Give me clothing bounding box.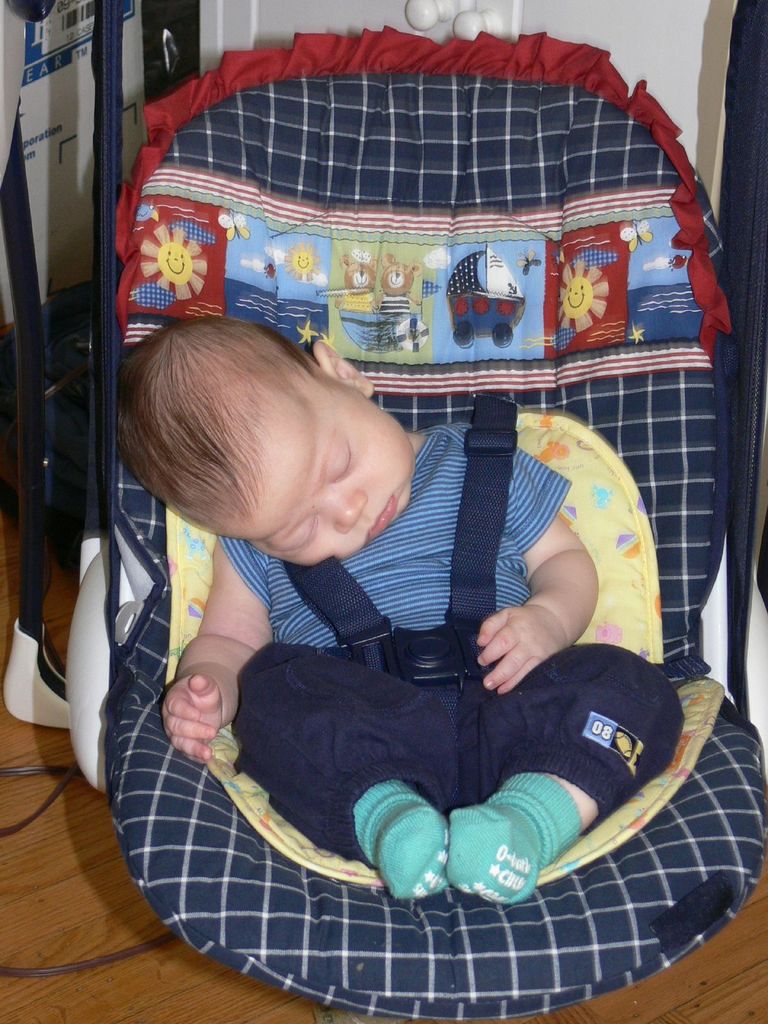
bbox=(133, 417, 669, 906).
